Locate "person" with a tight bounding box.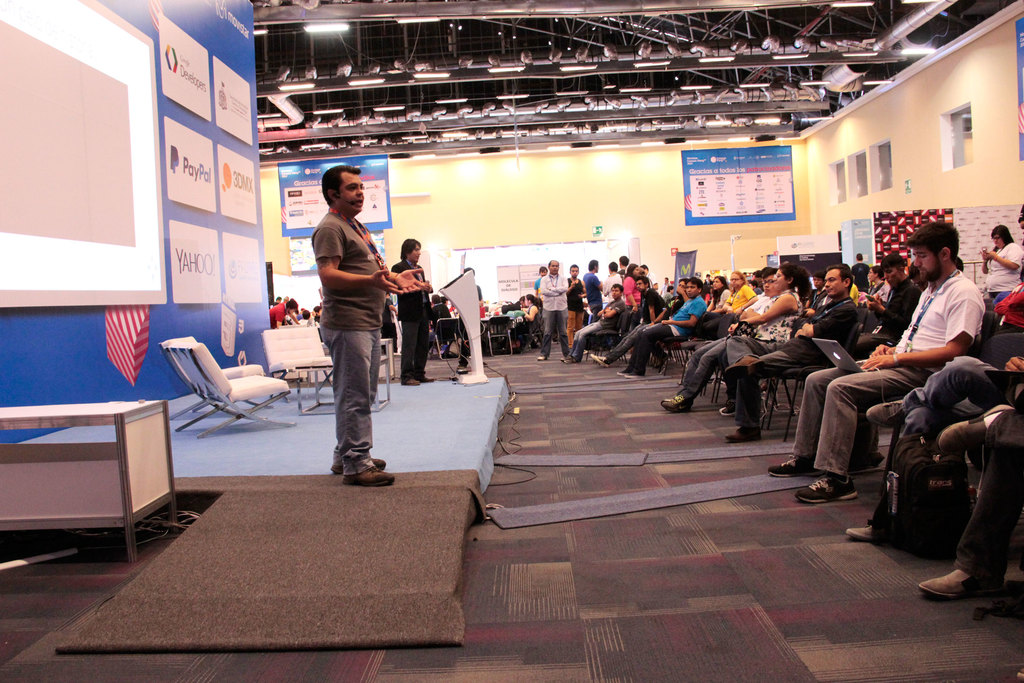
x1=769, y1=216, x2=983, y2=509.
